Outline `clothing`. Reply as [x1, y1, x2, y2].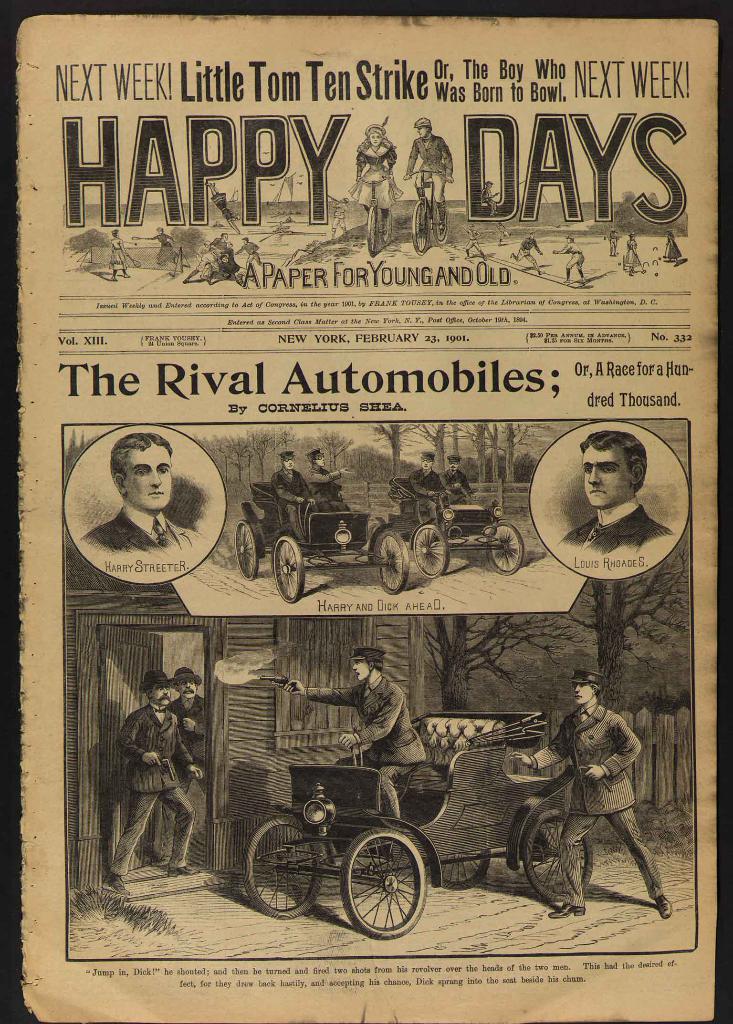
[210, 191, 231, 222].
